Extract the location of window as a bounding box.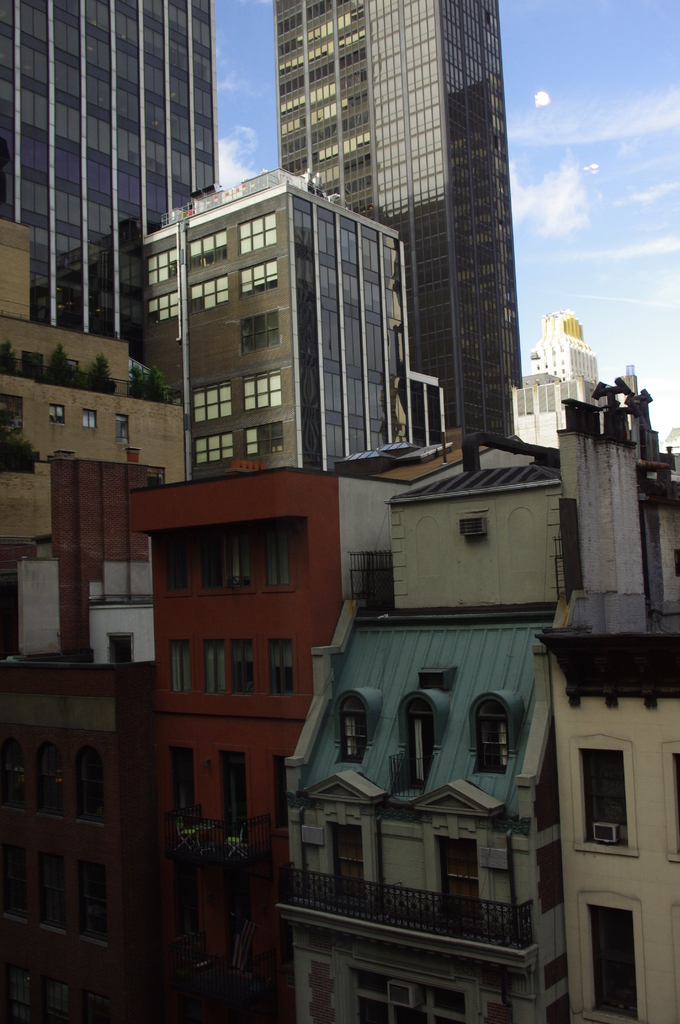
bbox=(243, 369, 285, 409).
